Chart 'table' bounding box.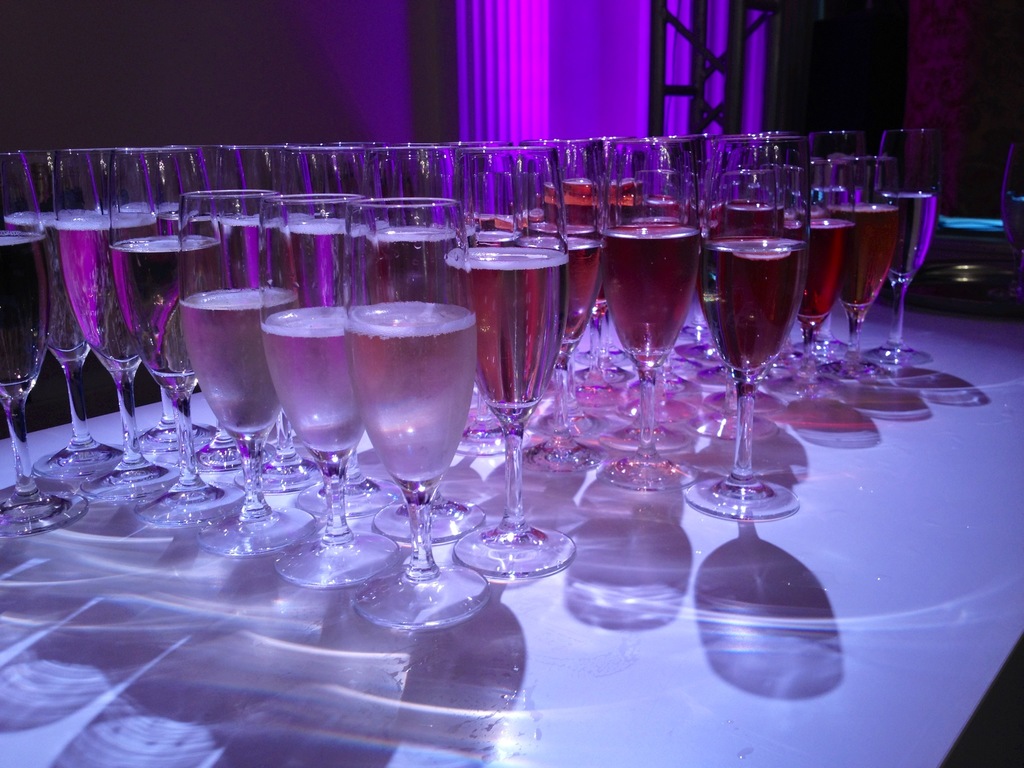
Charted: region(0, 289, 1023, 767).
